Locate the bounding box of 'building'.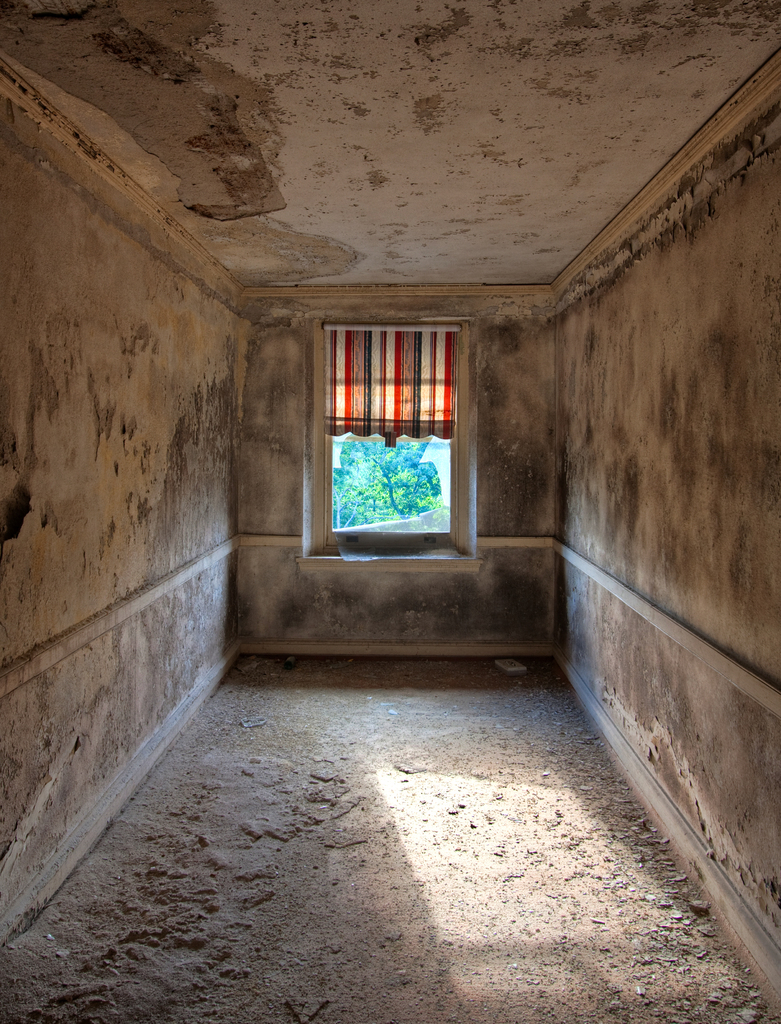
Bounding box: [0,0,780,1023].
